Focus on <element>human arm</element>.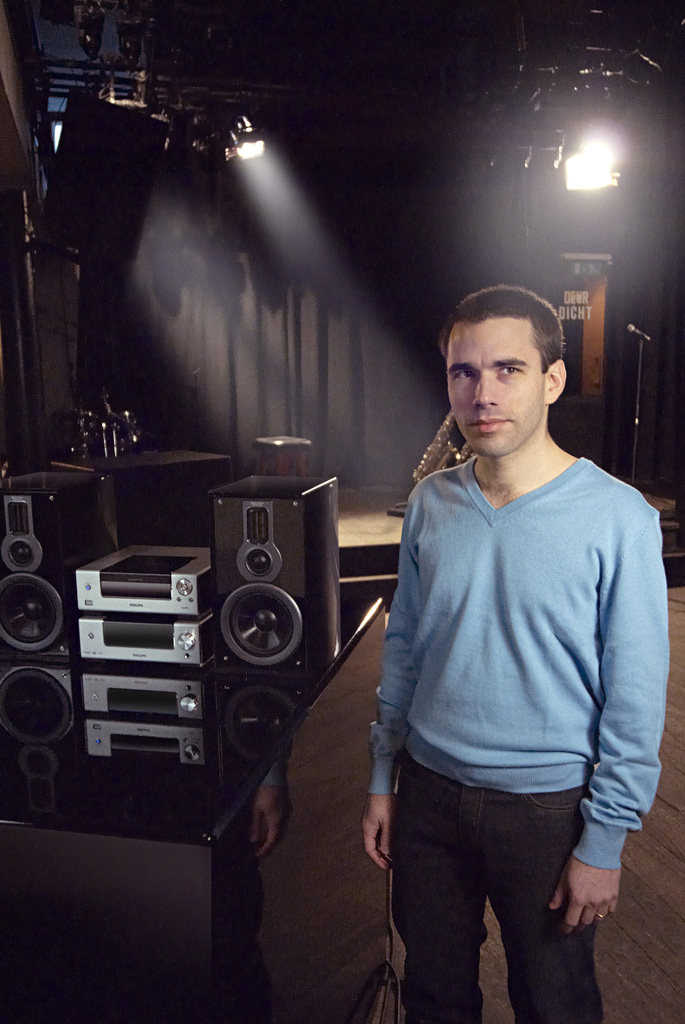
Focused at region(358, 476, 422, 875).
